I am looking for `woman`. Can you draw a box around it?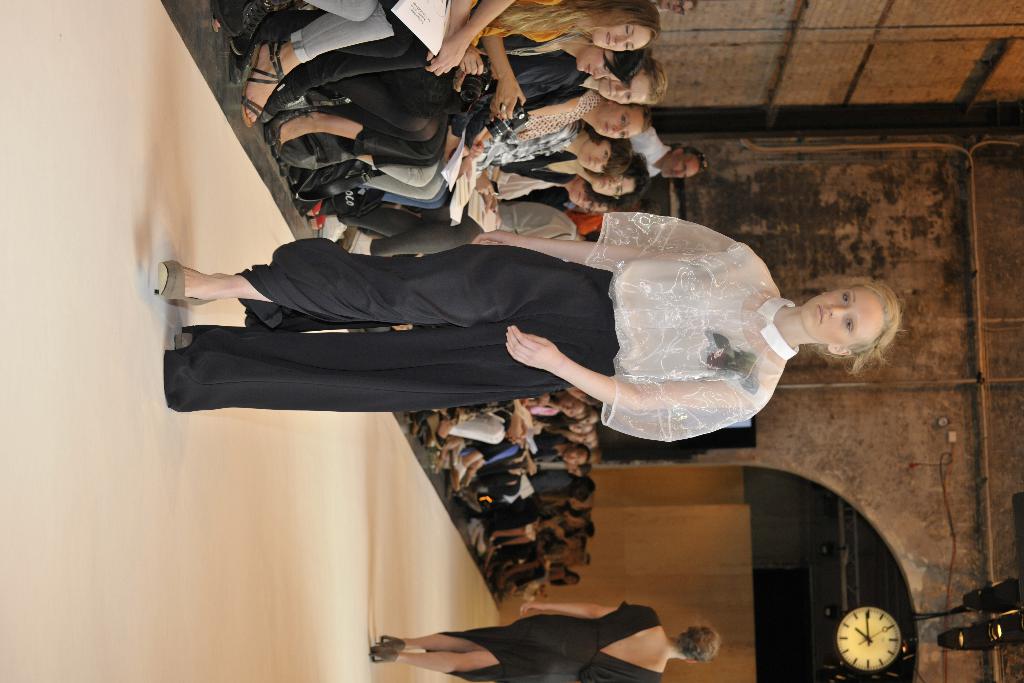
Sure, the bounding box is {"left": 252, "top": 19, "right": 664, "bottom": 124}.
